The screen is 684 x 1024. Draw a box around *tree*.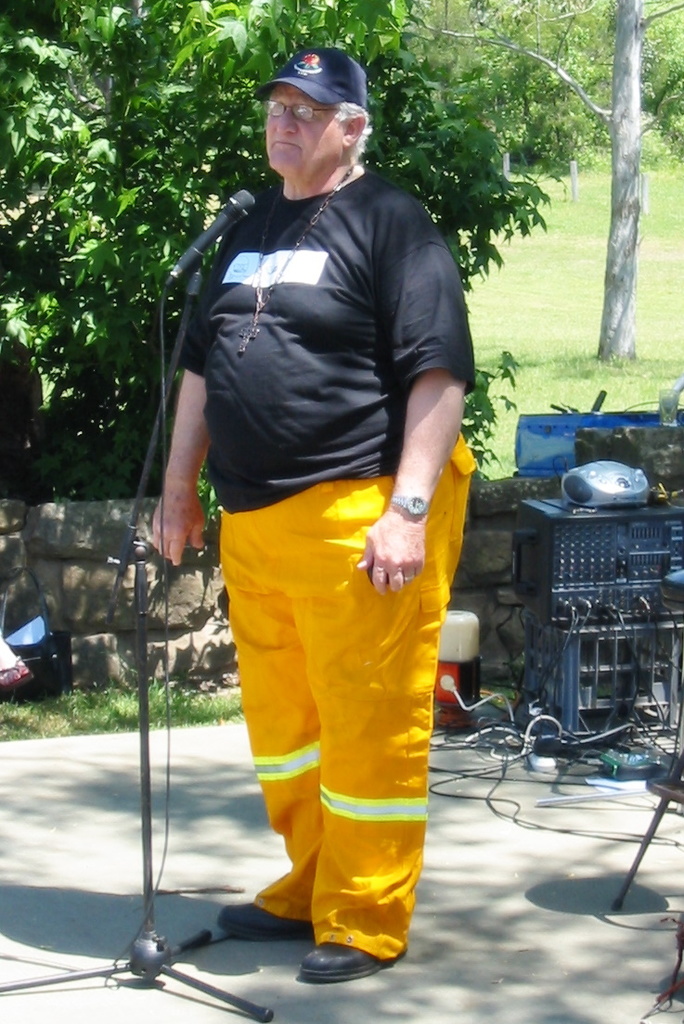
left=0, top=0, right=574, bottom=505.
